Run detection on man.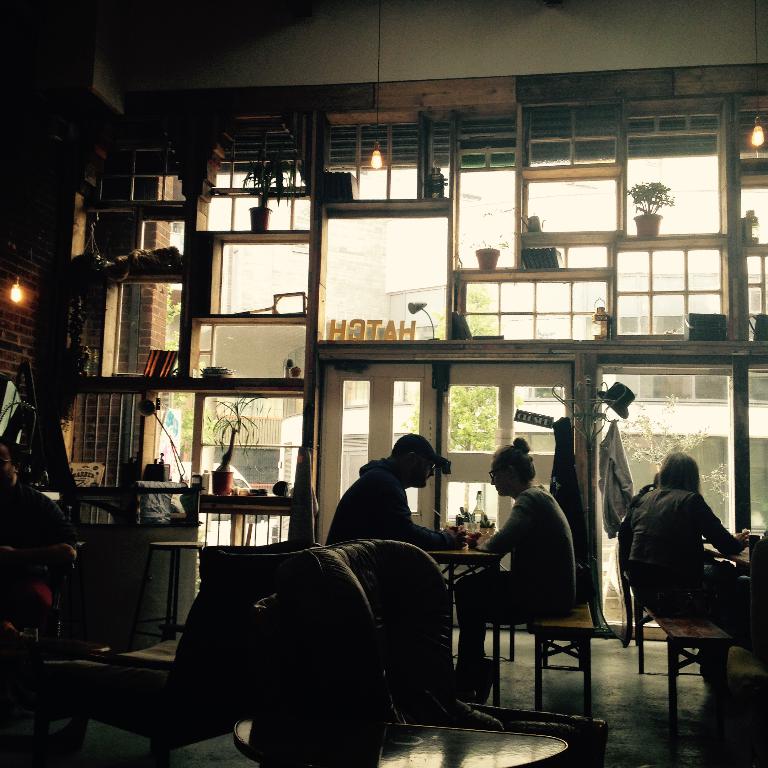
Result: pyautogui.locateOnScreen(324, 445, 463, 573).
